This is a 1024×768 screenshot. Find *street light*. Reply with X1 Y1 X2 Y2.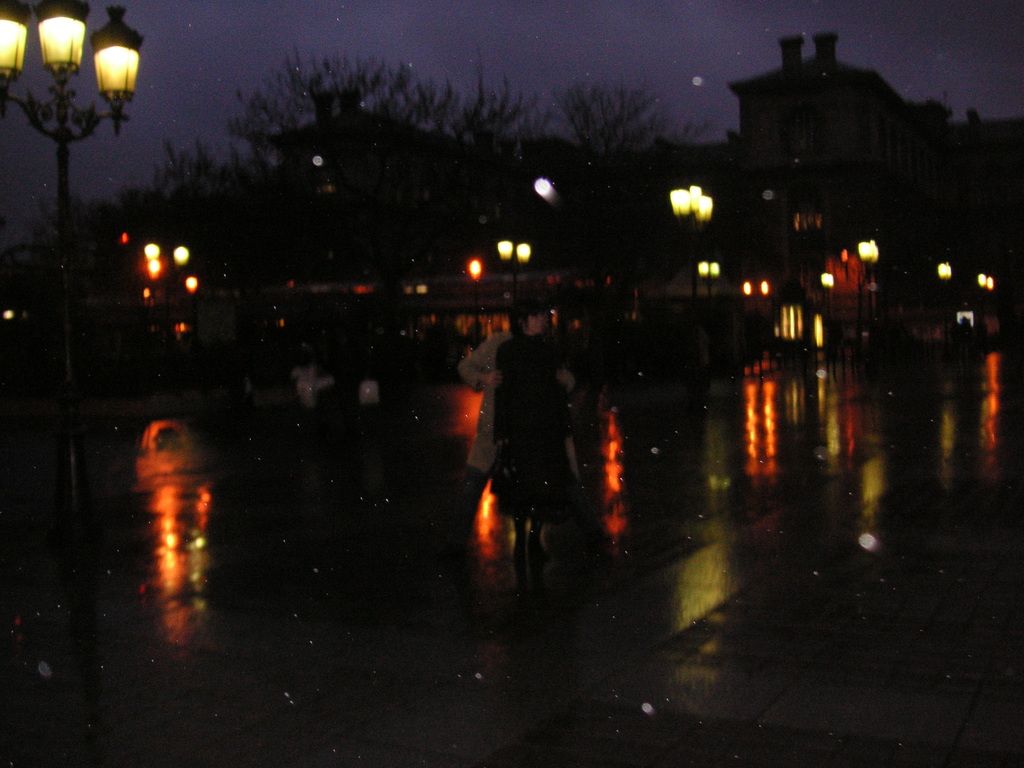
0 0 145 481.
